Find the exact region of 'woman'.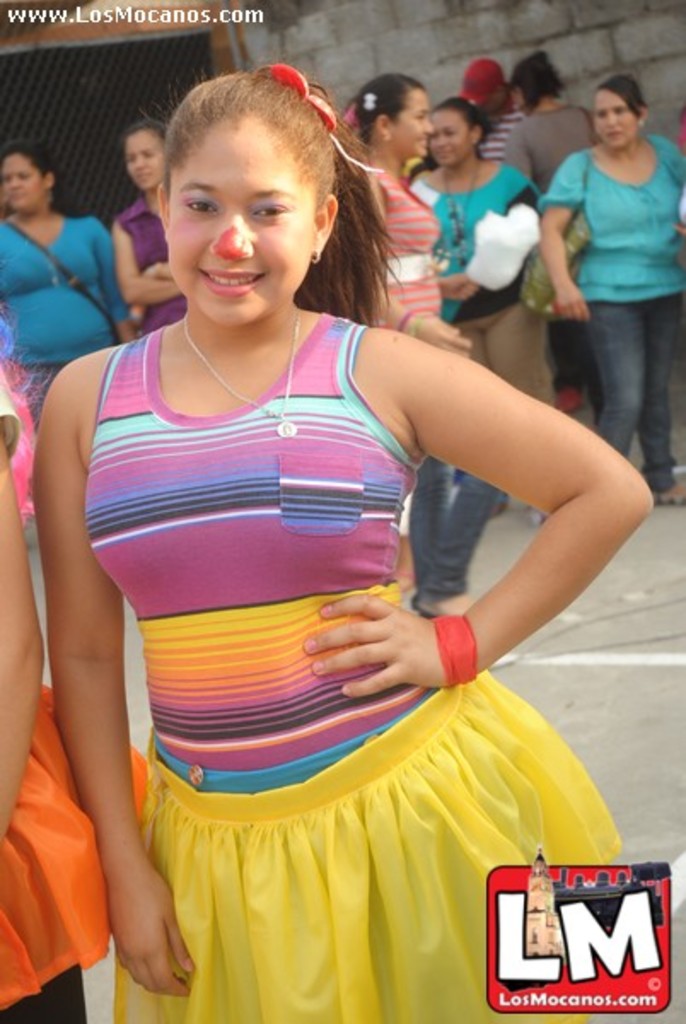
Exact region: 526:73:684:510.
